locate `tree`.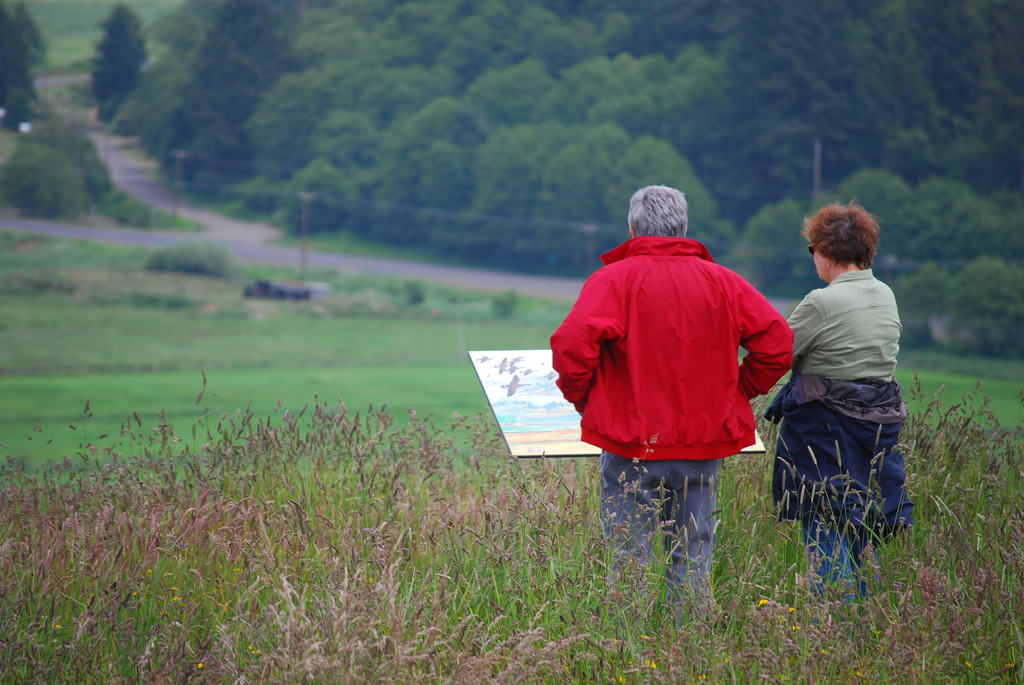
Bounding box: 75/8/159/113.
